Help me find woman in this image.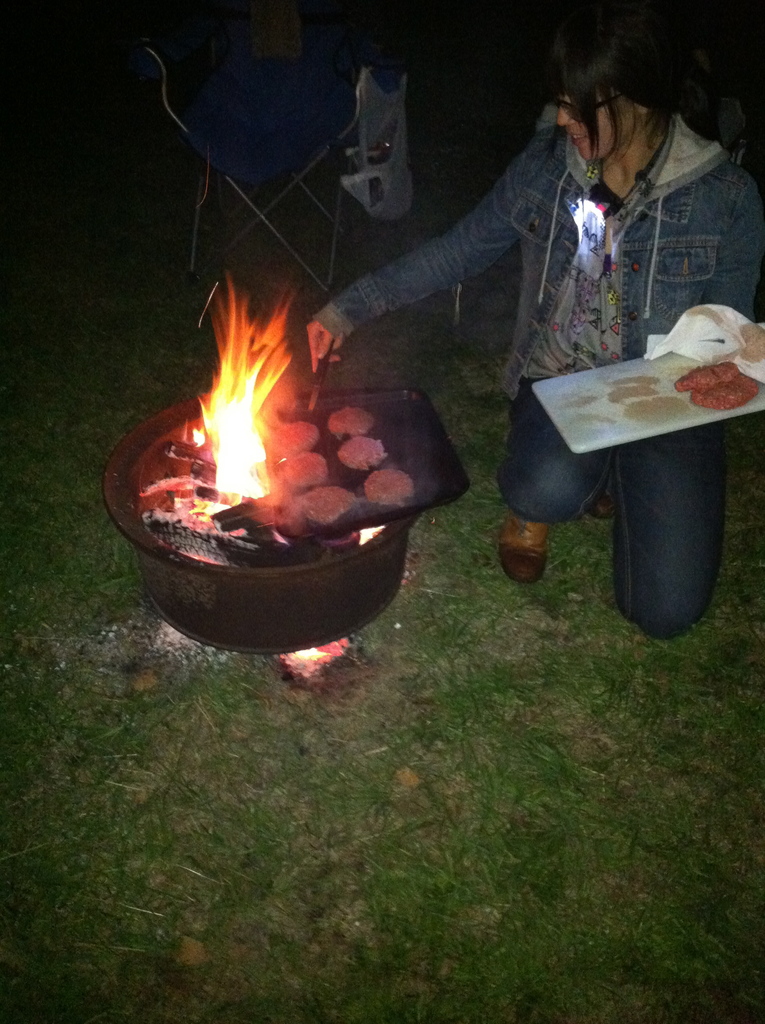
Found it: box=[308, 0, 764, 642].
